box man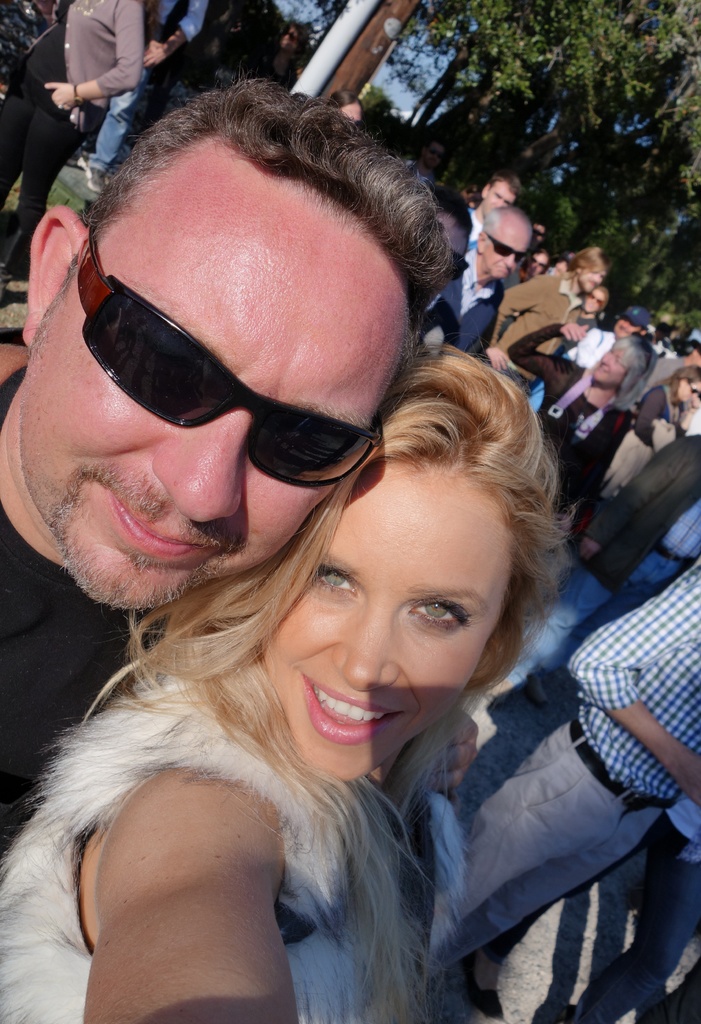
{"x1": 487, "y1": 438, "x2": 700, "y2": 705}
